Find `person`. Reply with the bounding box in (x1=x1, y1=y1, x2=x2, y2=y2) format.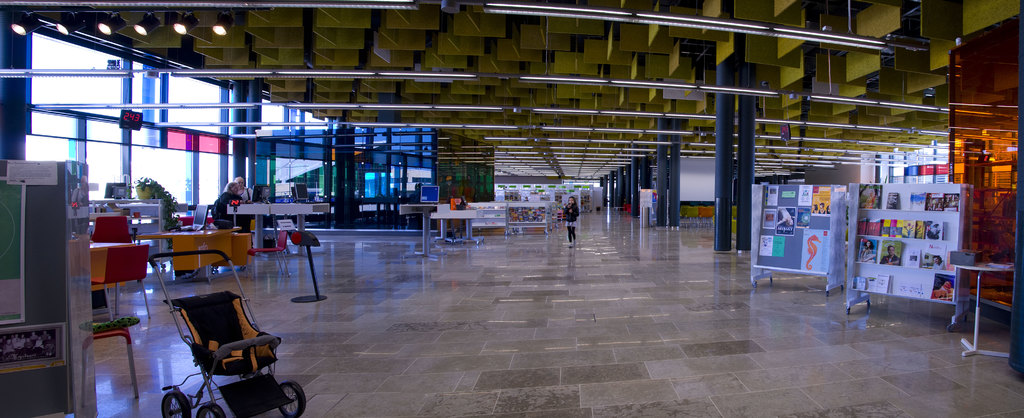
(x1=561, y1=194, x2=582, y2=250).
